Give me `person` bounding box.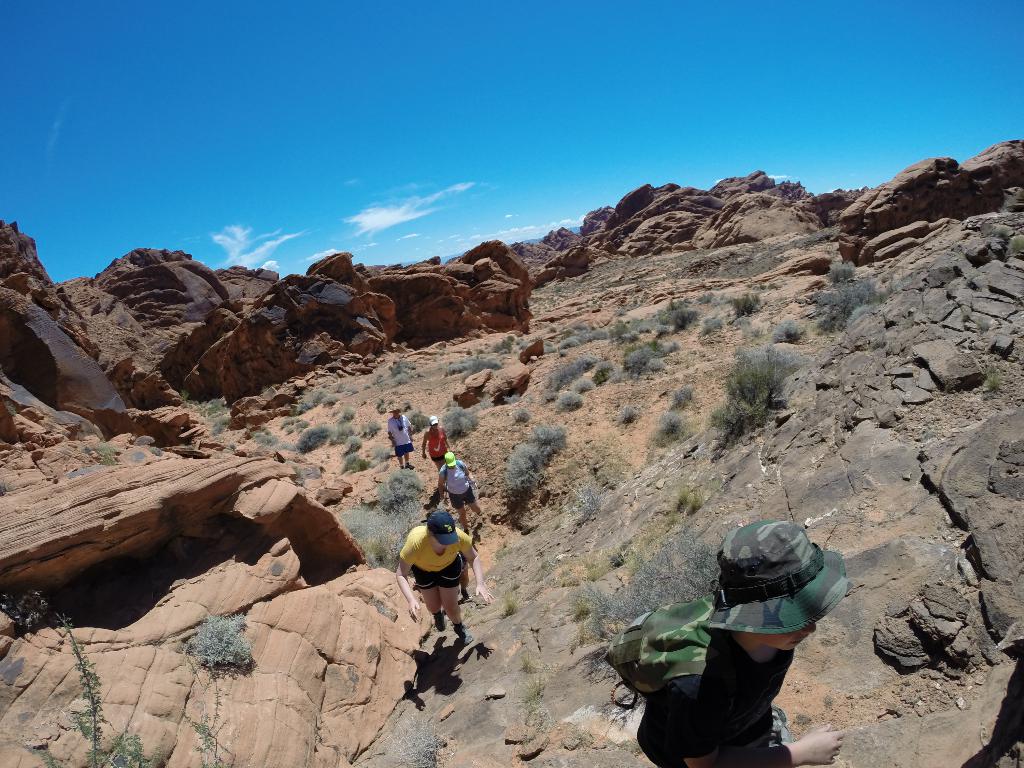
[608,490,843,741].
